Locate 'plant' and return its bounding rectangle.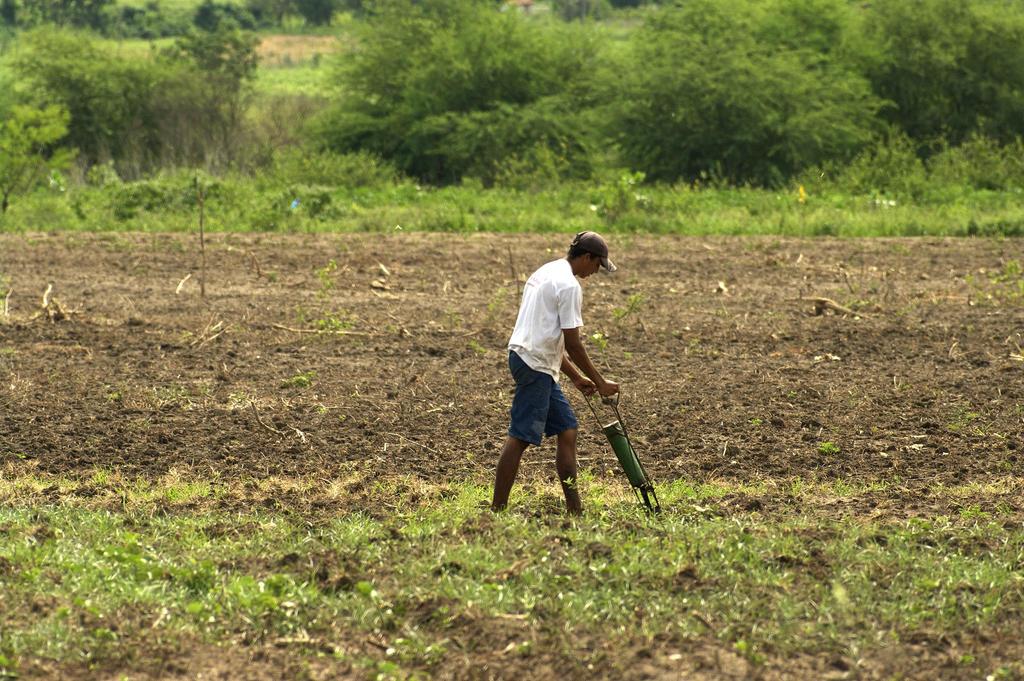
956:259:1023:306.
